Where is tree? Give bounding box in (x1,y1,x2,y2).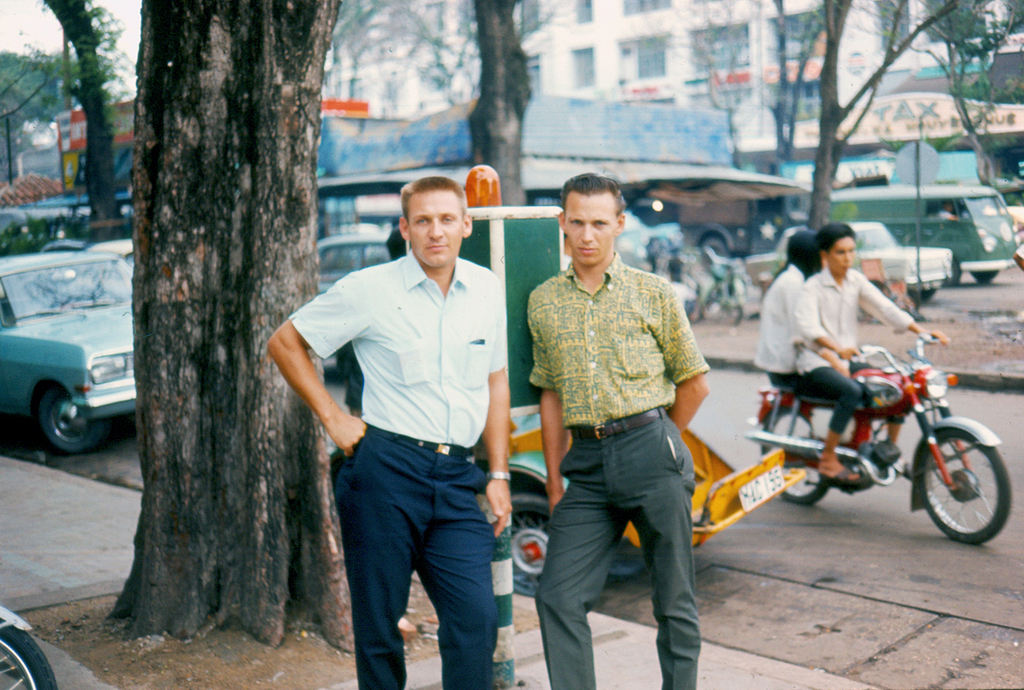
(807,0,983,243).
